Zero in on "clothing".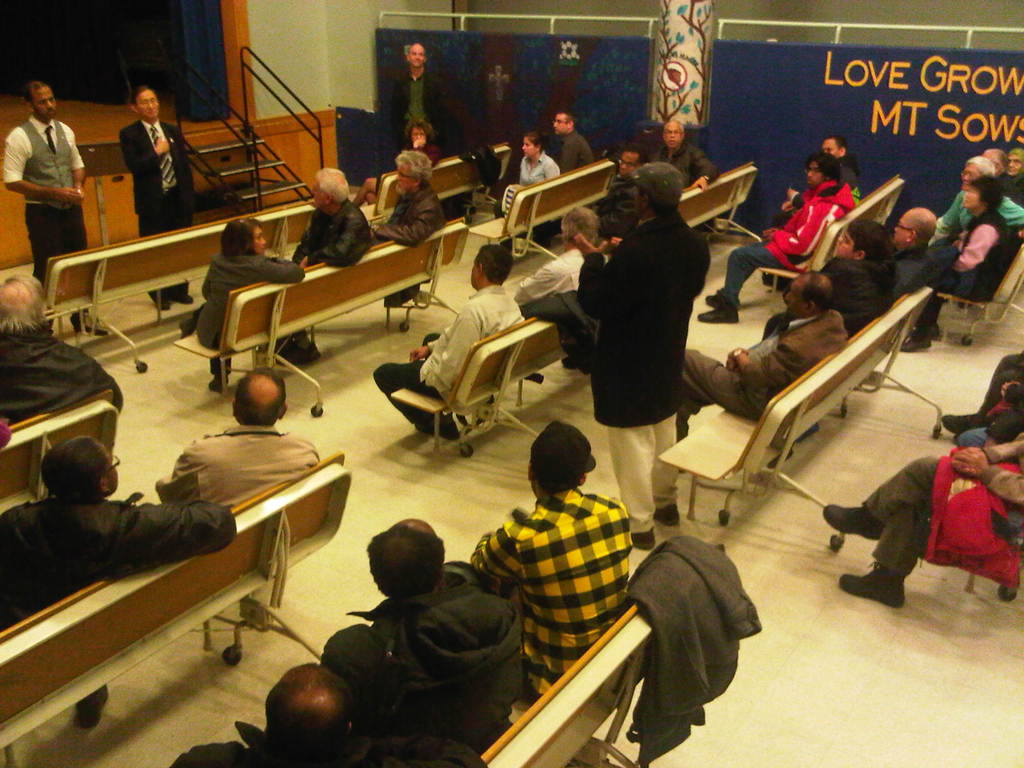
Zeroed in: 146:200:184:244.
